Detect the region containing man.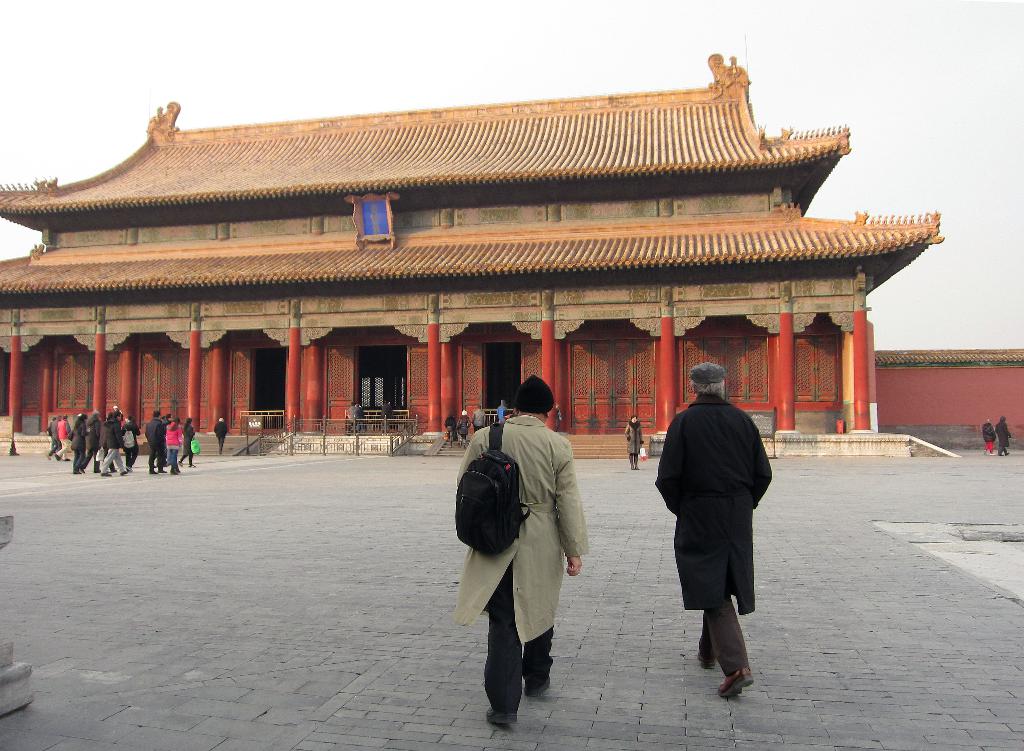
81,406,99,474.
